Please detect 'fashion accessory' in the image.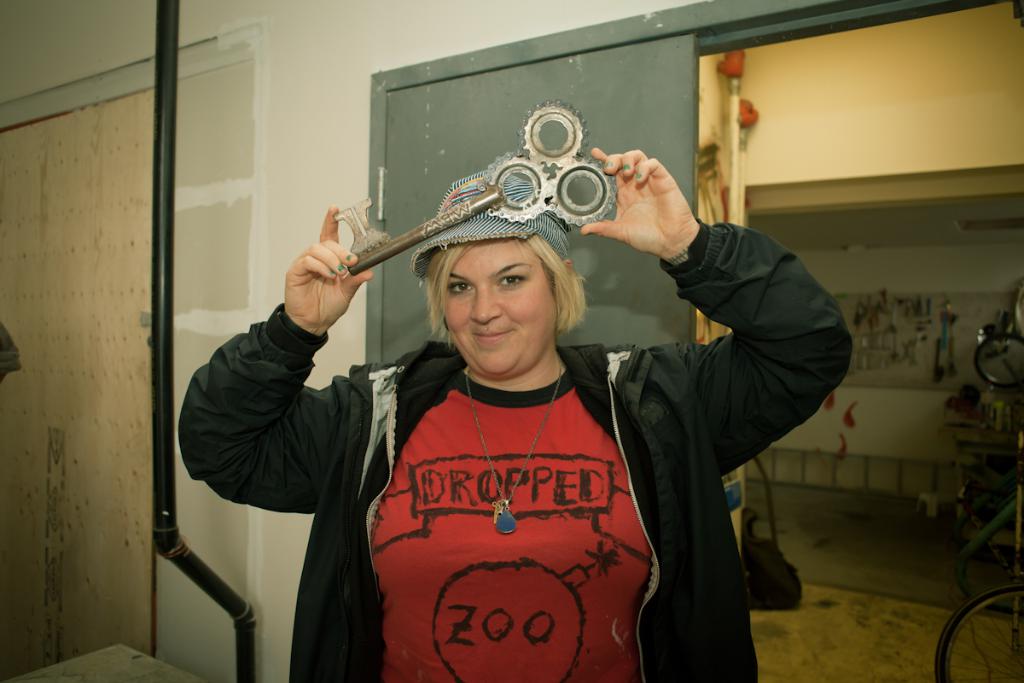
crop(604, 166, 611, 169).
